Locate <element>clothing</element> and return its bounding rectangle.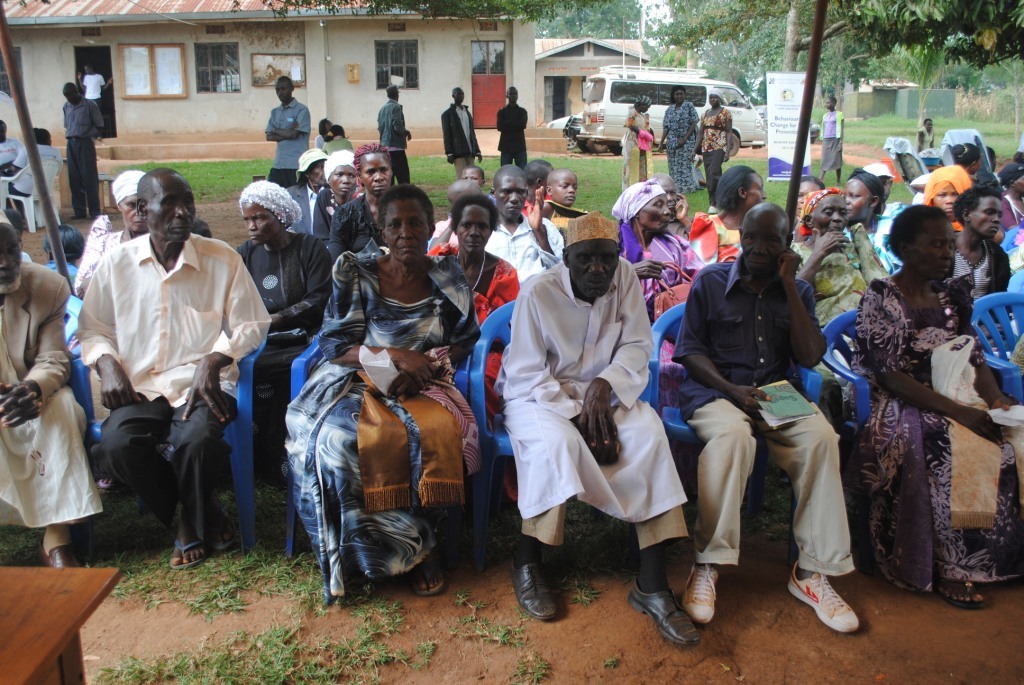
913,130,931,151.
